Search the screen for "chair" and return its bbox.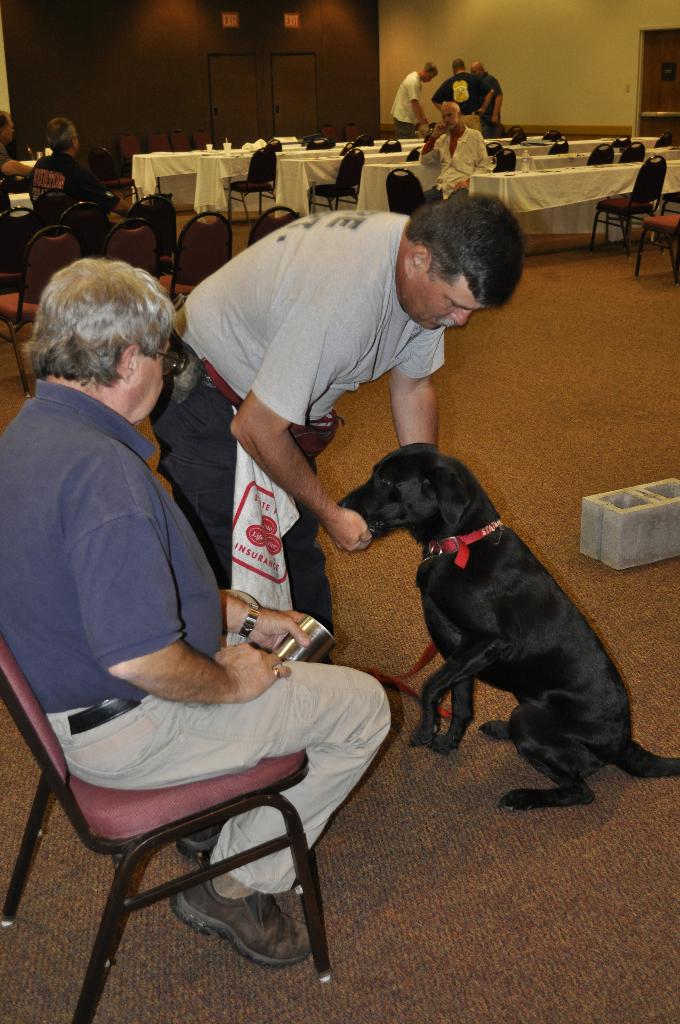
Found: [35, 183, 88, 227].
